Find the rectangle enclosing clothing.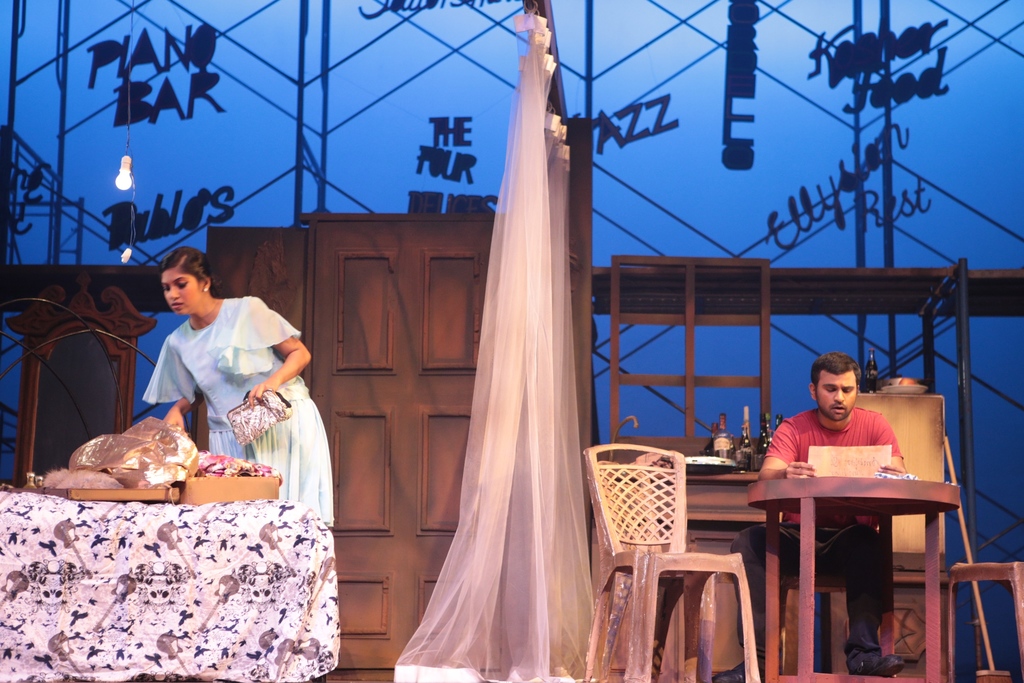
l=733, t=404, r=932, b=634.
